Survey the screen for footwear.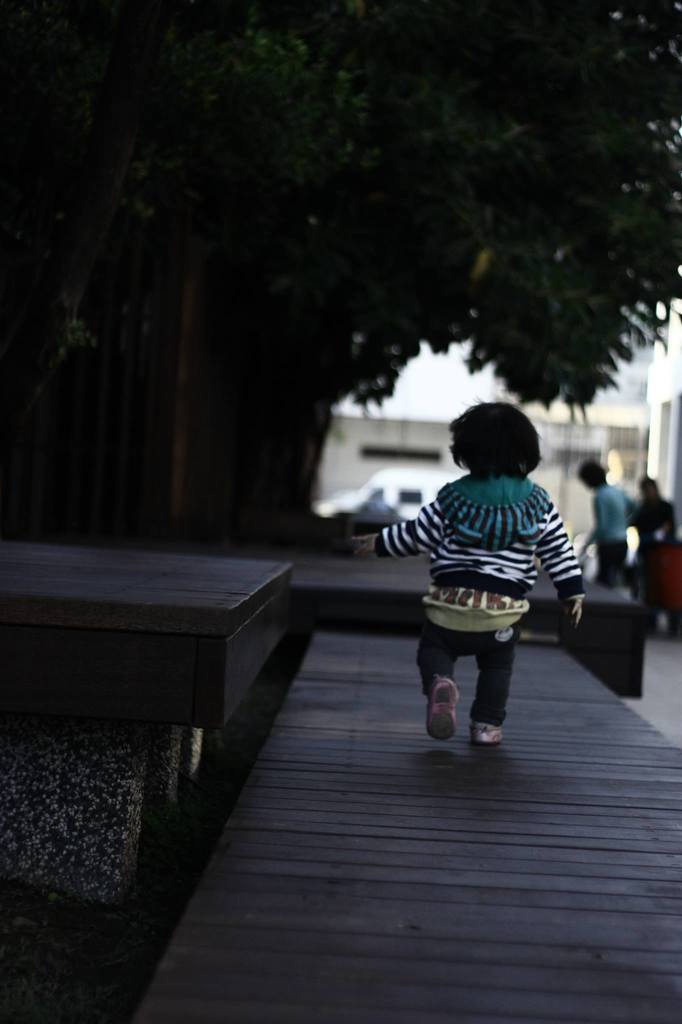
Survey found: box=[430, 691, 527, 755].
